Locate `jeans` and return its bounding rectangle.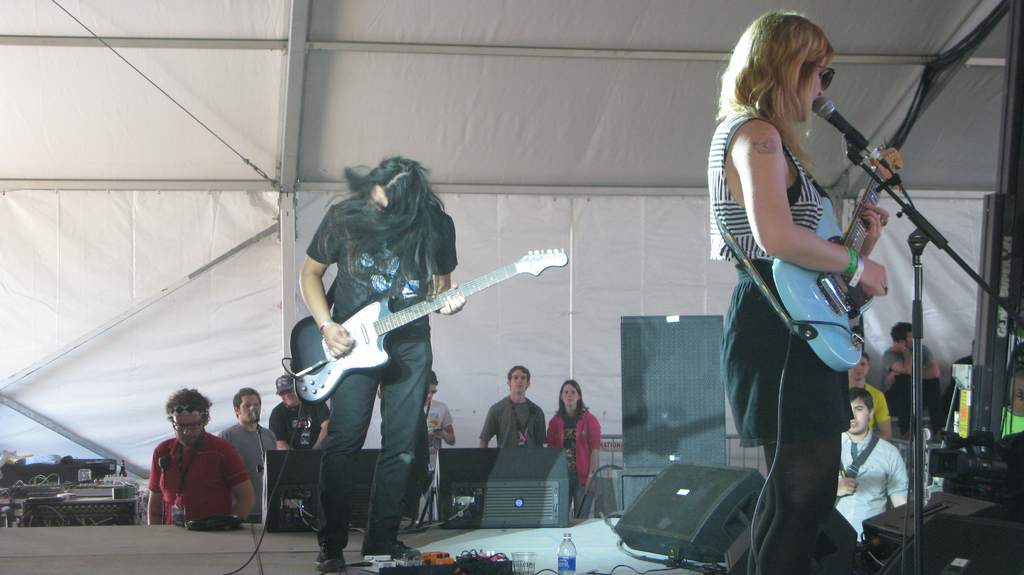
717/258/856/444.
